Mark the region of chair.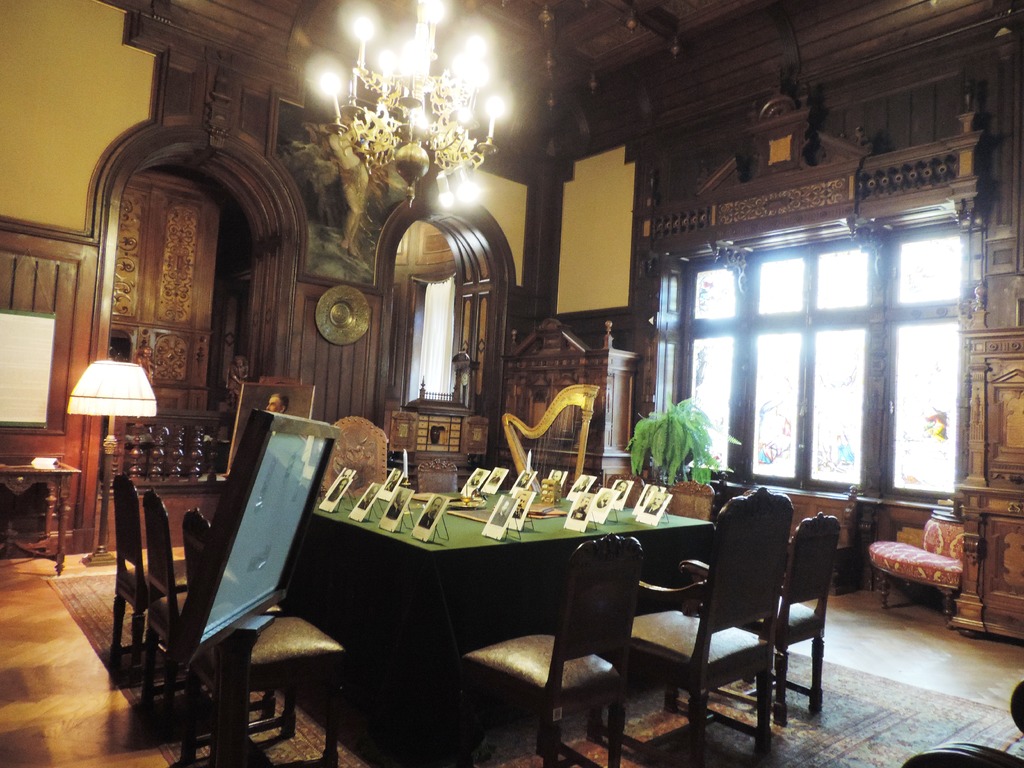
Region: detection(459, 527, 642, 767).
